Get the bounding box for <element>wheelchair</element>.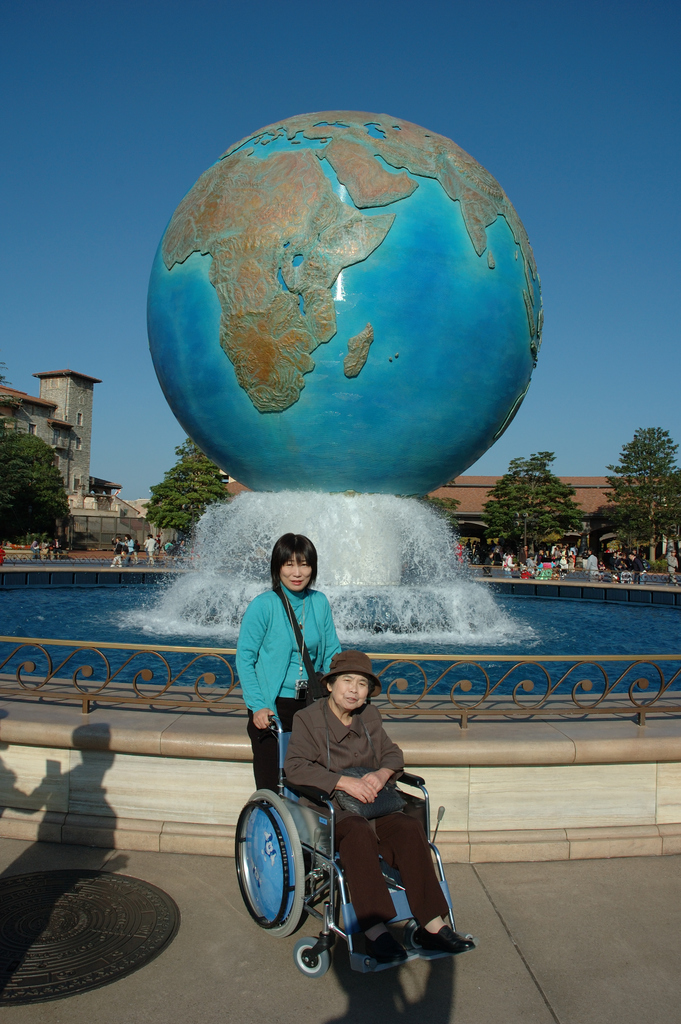
left=250, top=730, right=470, bottom=983.
